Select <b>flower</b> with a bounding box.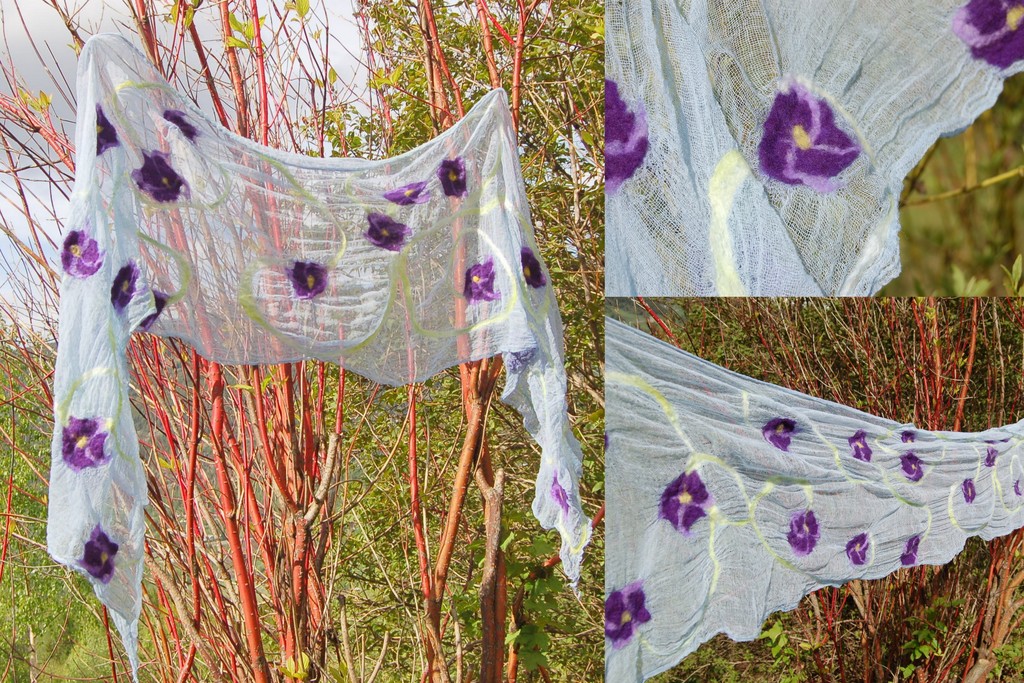
region(900, 447, 924, 479).
